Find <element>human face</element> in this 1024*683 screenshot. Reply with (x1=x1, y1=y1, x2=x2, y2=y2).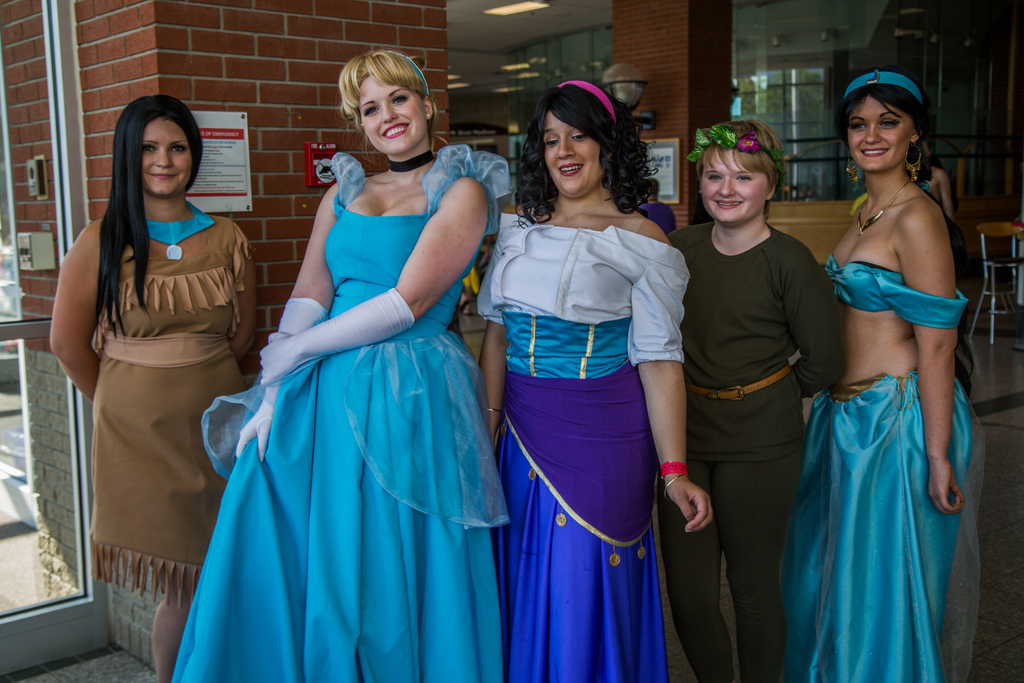
(x1=849, y1=97, x2=913, y2=173).
